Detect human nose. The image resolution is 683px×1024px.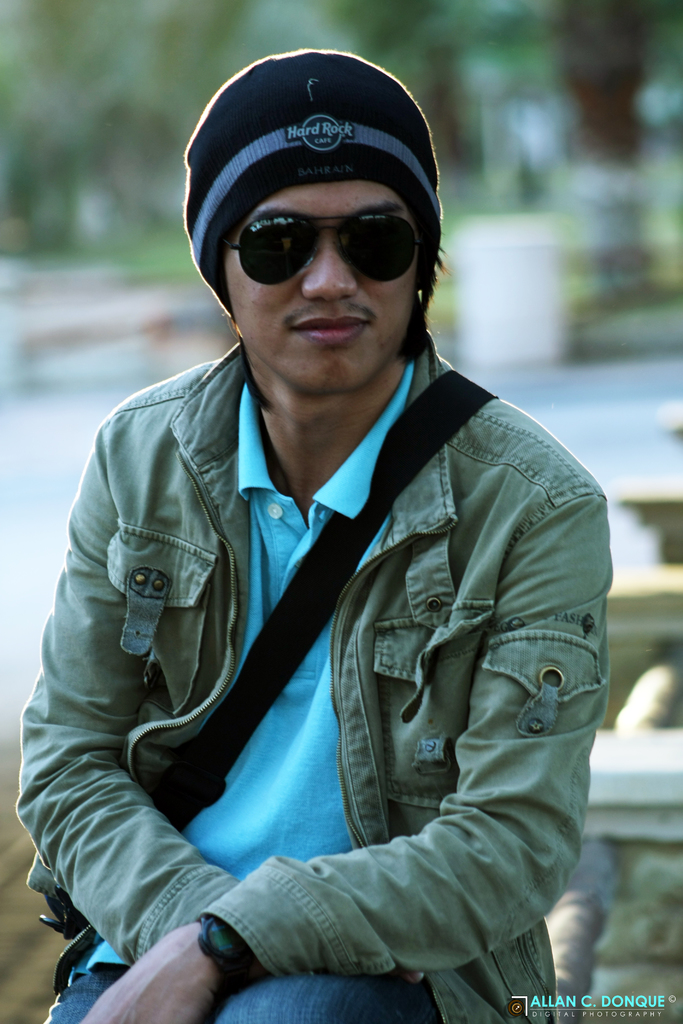
304, 236, 359, 302.
